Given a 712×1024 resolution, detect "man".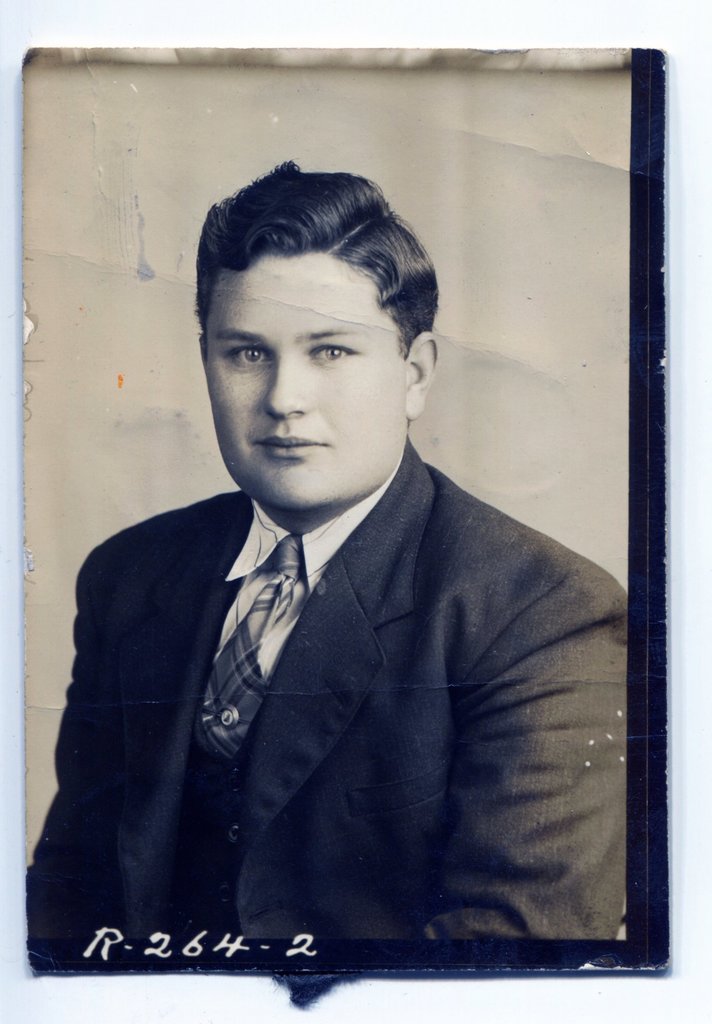
pyautogui.locateOnScreen(55, 182, 638, 935).
